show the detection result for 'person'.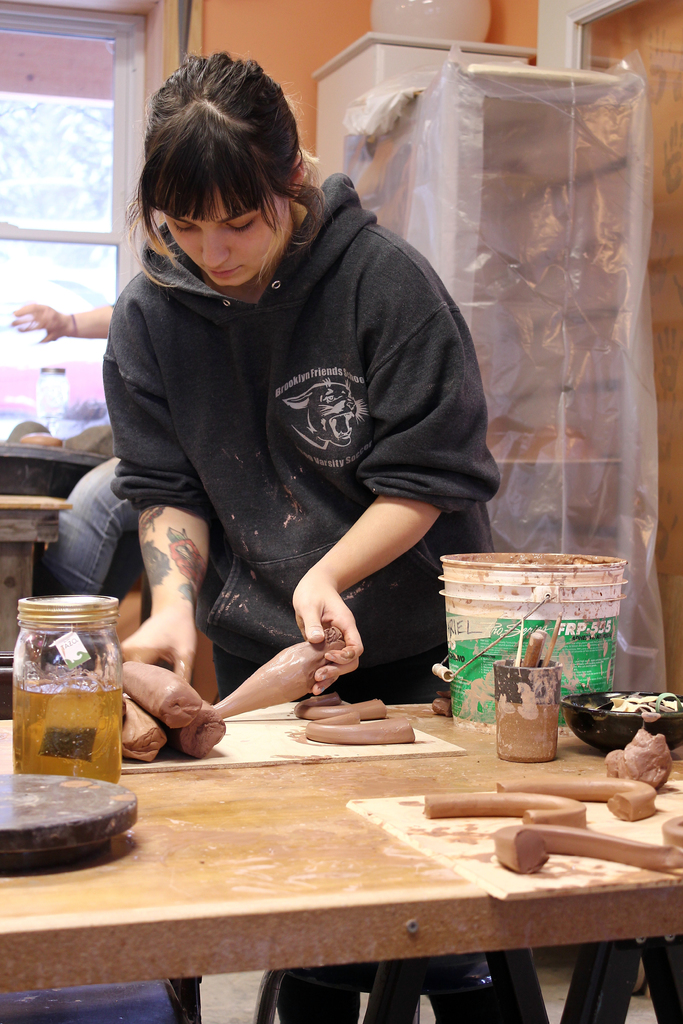
{"left": 9, "top": 299, "right": 135, "bottom": 600}.
